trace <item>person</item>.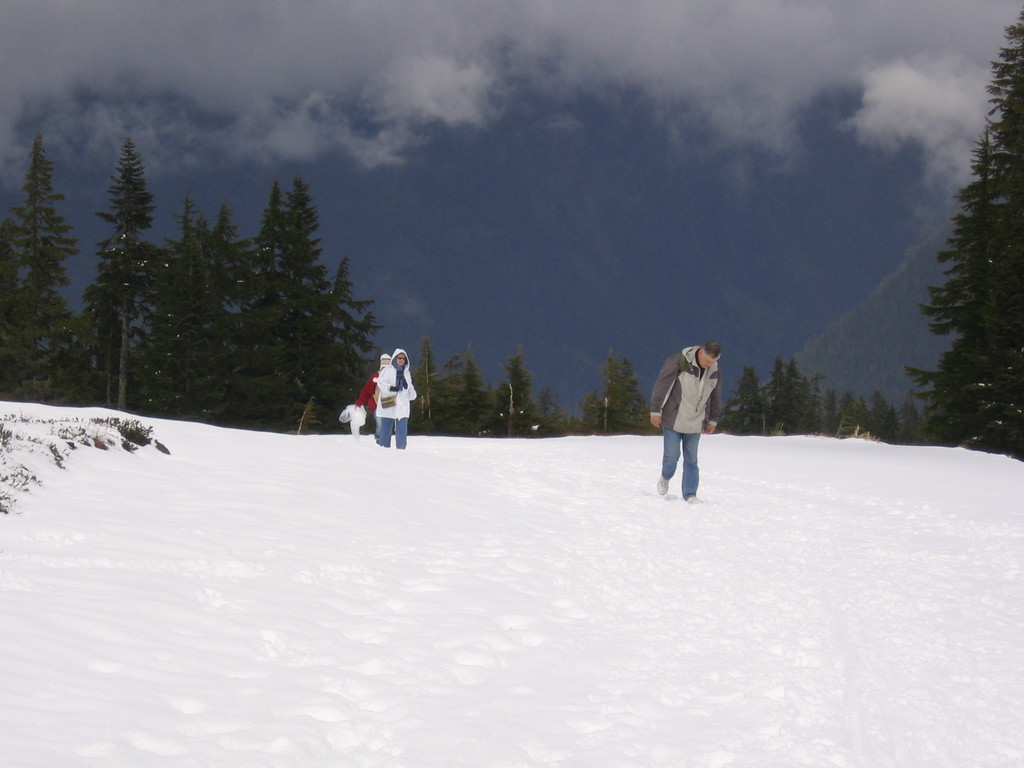
Traced to (left=351, top=351, right=391, bottom=428).
